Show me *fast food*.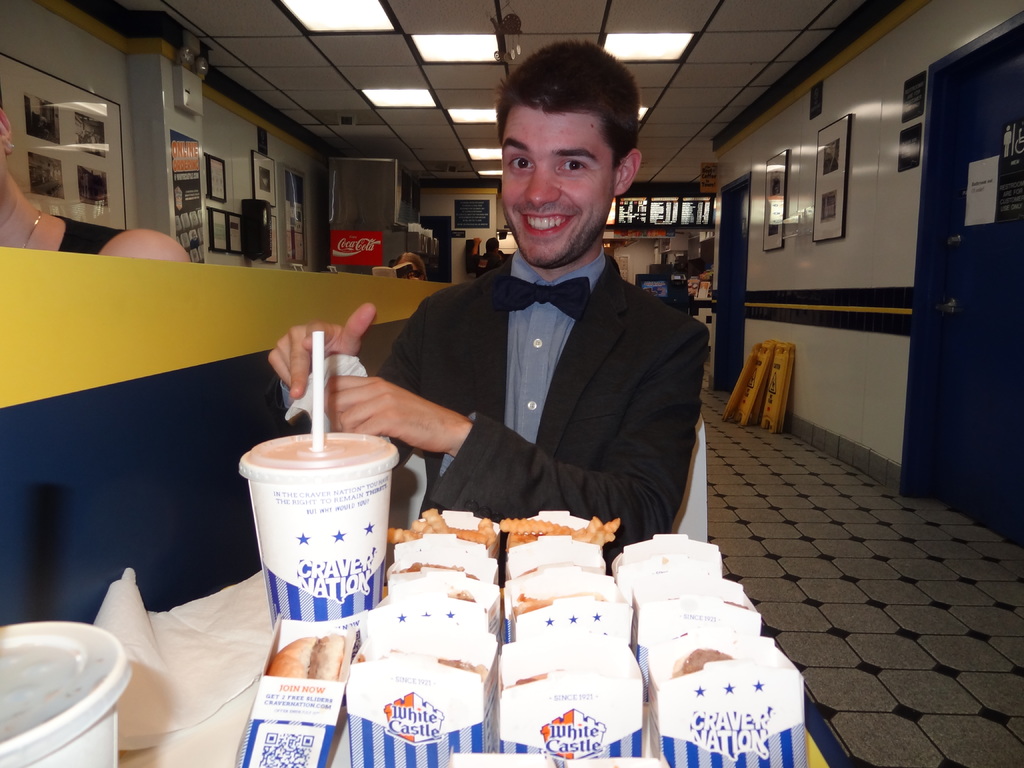
*fast food* is here: bbox(267, 637, 319, 676).
